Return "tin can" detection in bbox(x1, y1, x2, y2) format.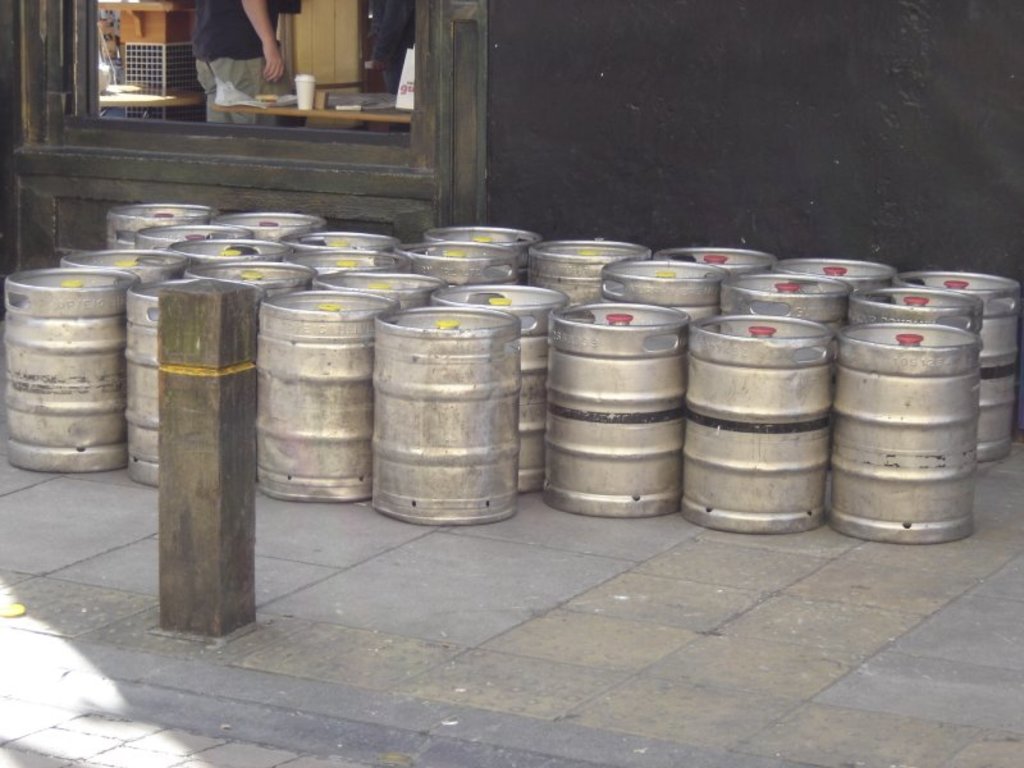
bbox(175, 257, 323, 297).
